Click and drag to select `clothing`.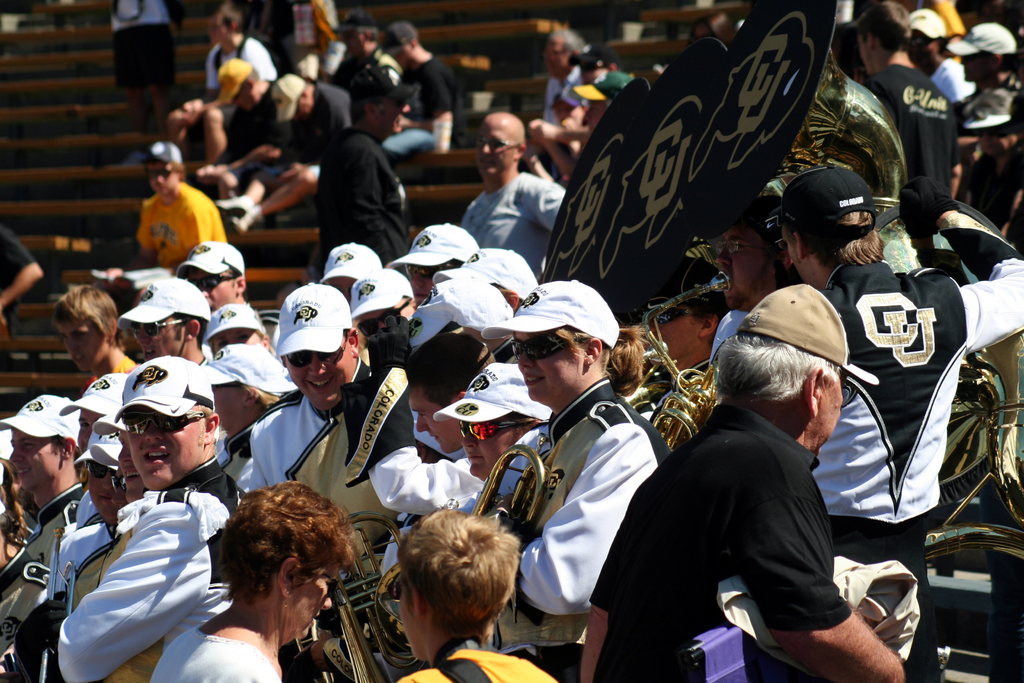
Selection: <bbox>148, 625, 283, 682</bbox>.
